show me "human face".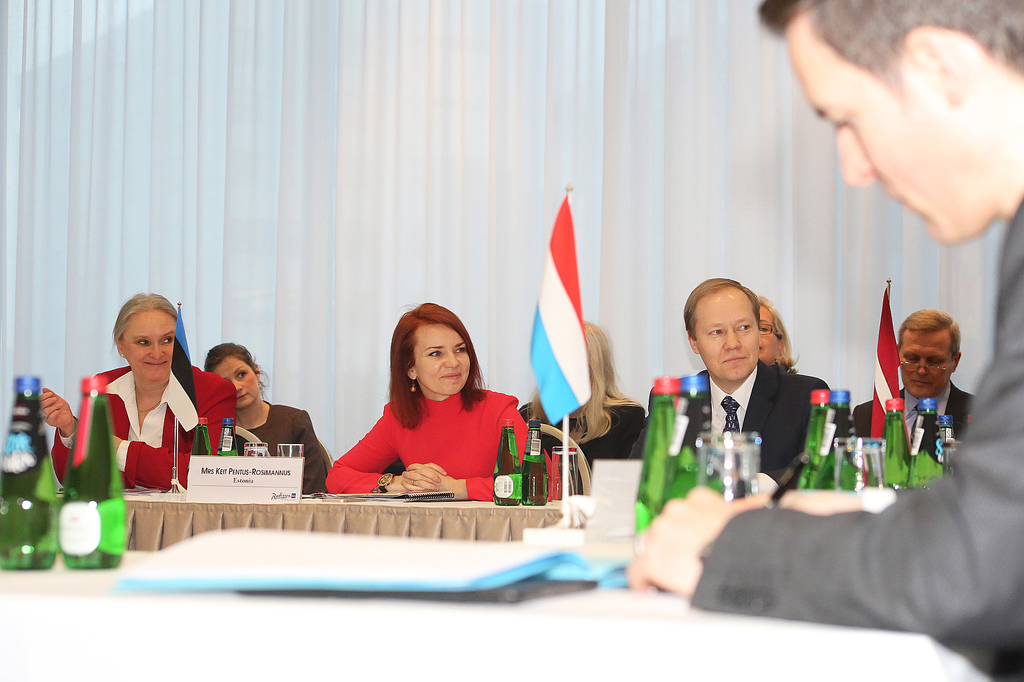
"human face" is here: 758,305,780,362.
